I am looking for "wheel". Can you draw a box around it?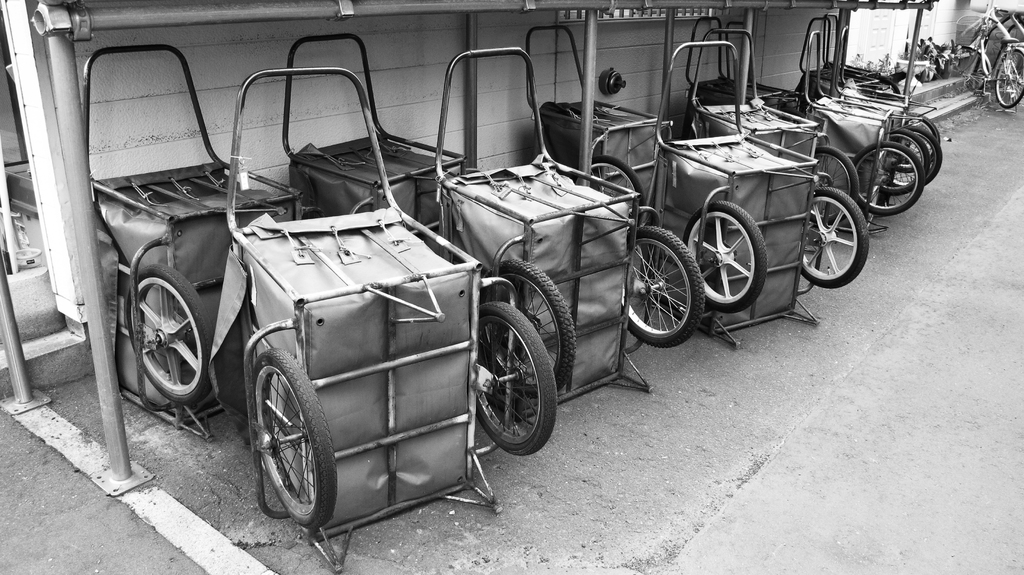
Sure, the bounding box is (left=126, top=262, right=216, bottom=405).
